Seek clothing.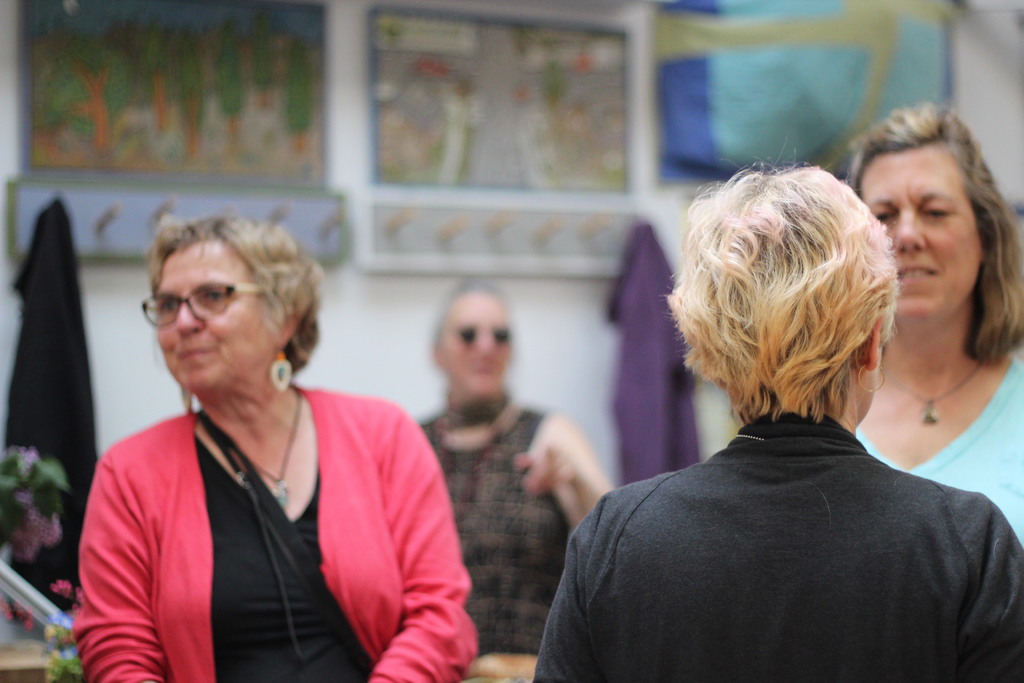
l=68, t=386, r=475, b=682.
